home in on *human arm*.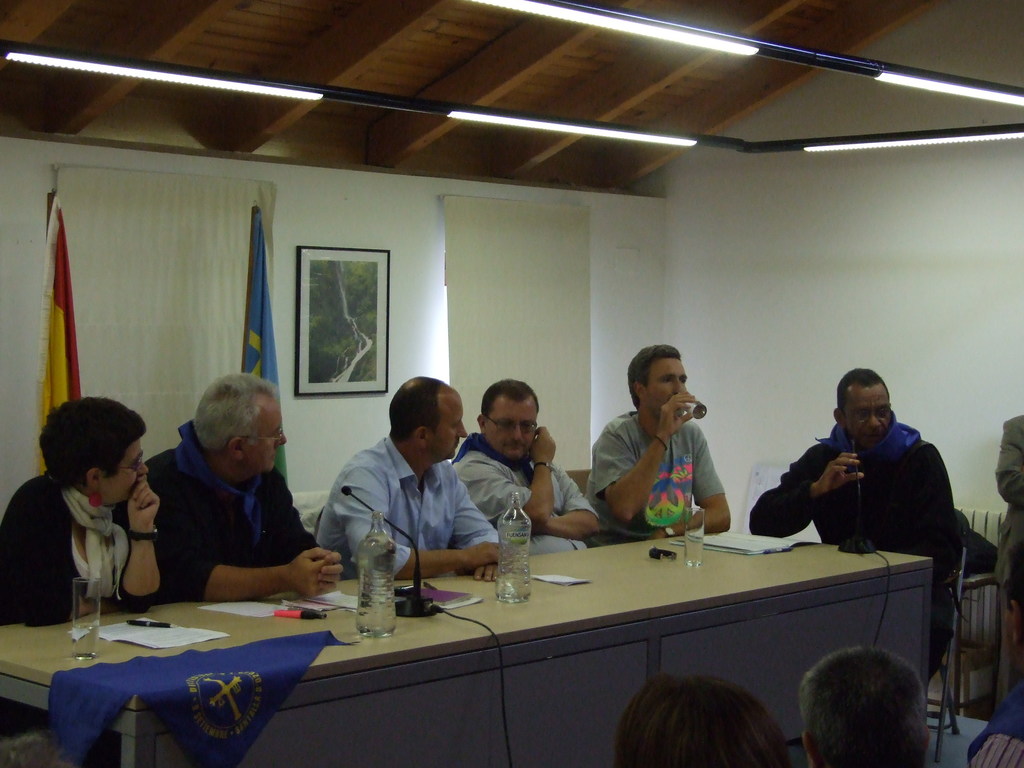
Homed in at bbox=(118, 479, 159, 612).
